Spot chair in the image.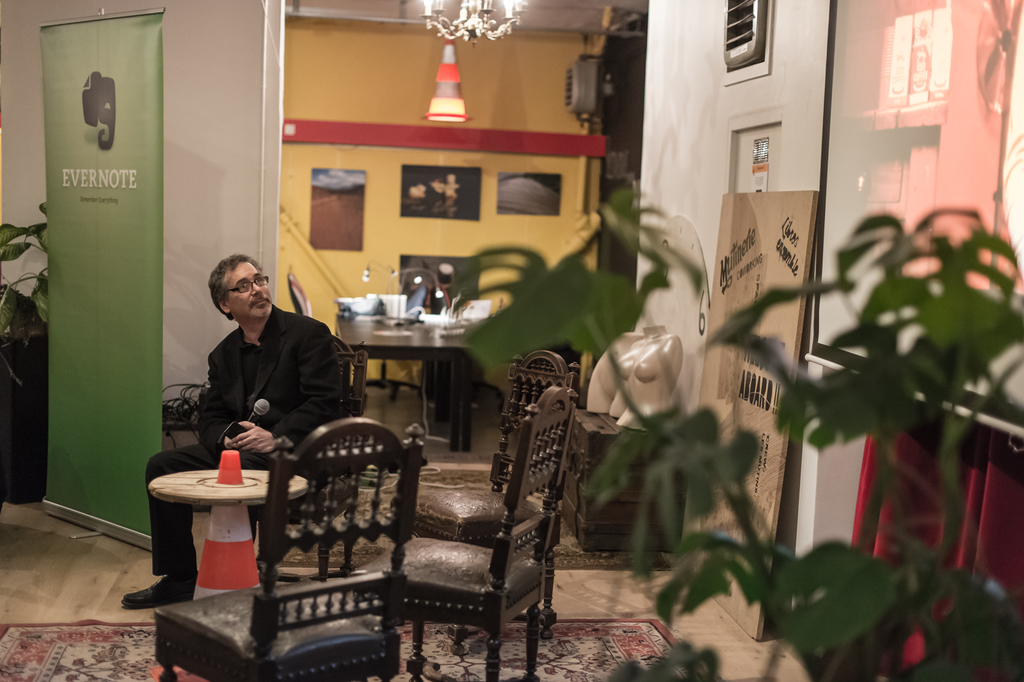
chair found at select_region(286, 267, 375, 411).
